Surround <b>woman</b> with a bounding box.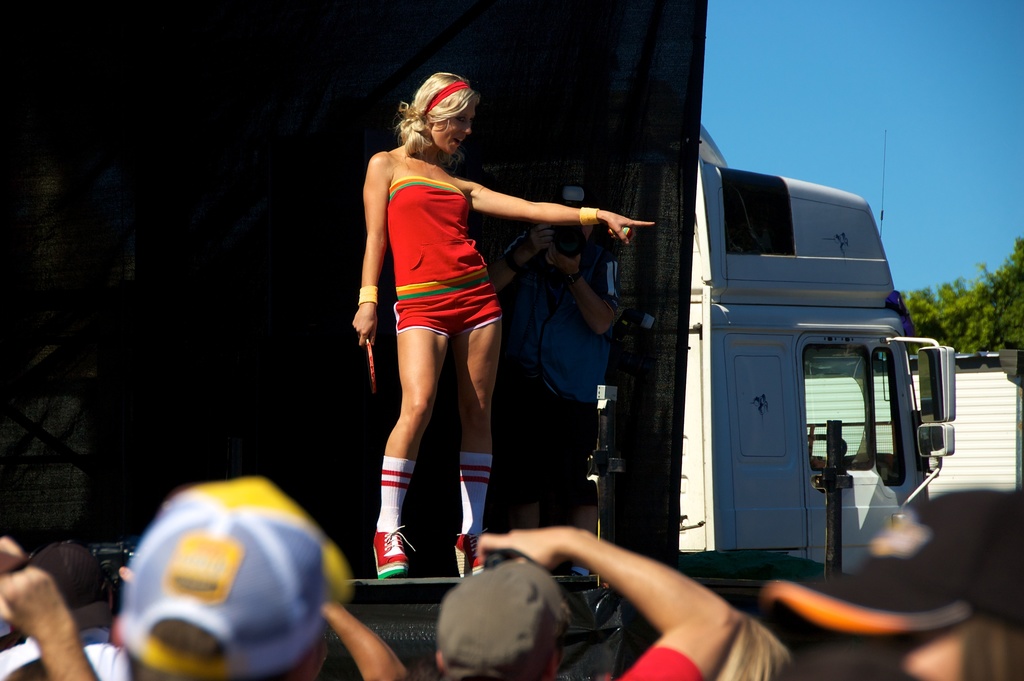
bbox(353, 74, 595, 563).
